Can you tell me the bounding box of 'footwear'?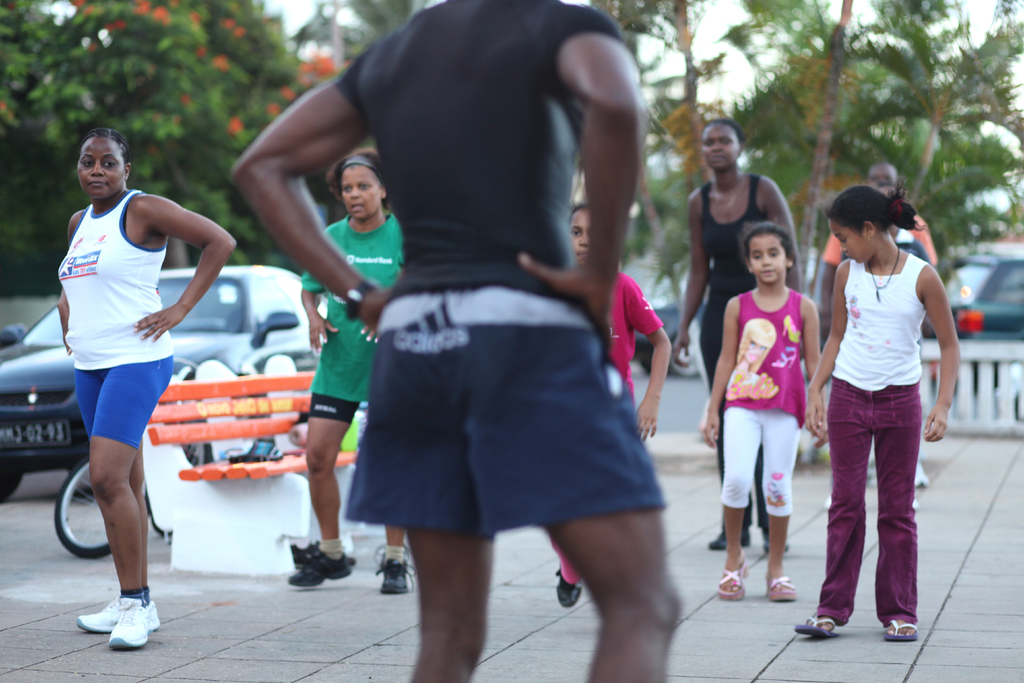
(287,547,353,586).
